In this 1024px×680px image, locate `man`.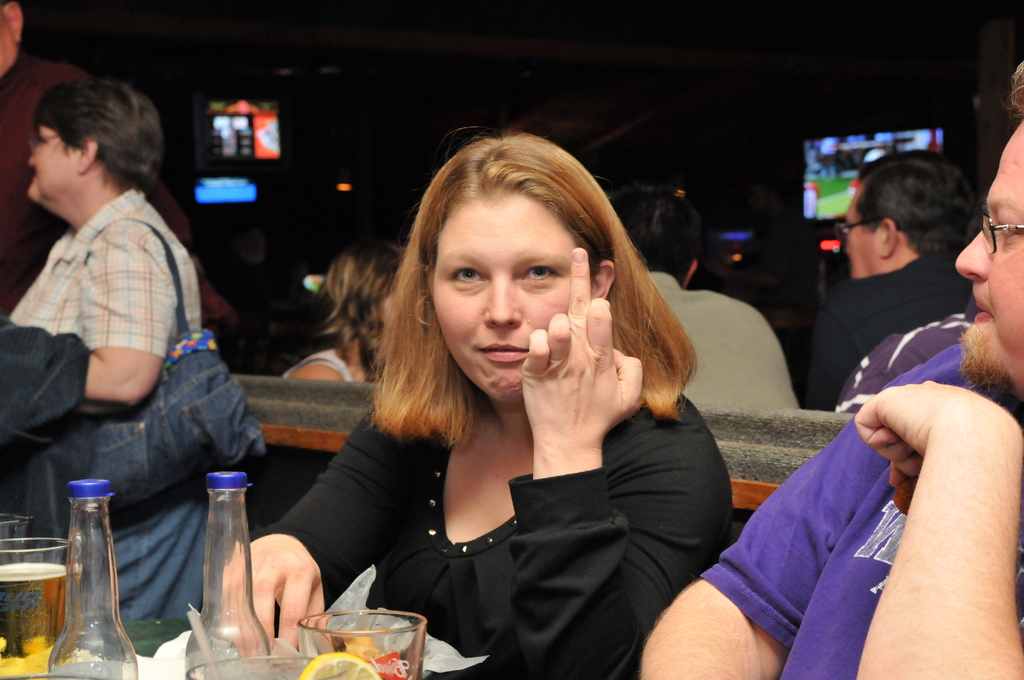
Bounding box: BBox(781, 154, 1005, 472).
